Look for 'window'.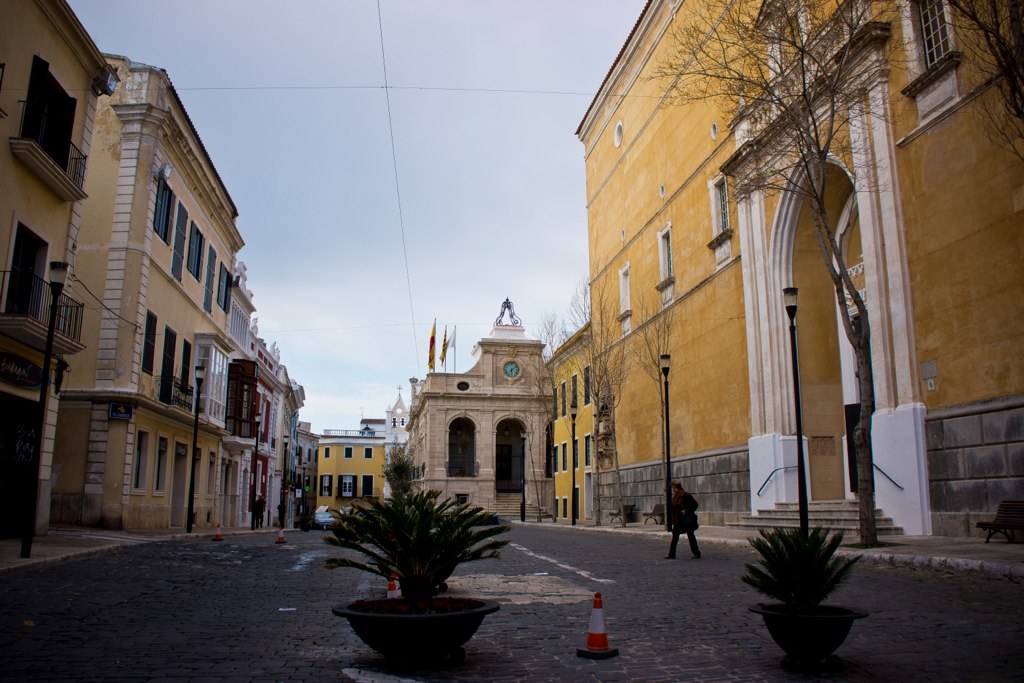
Found: <box>553,388,558,421</box>.
